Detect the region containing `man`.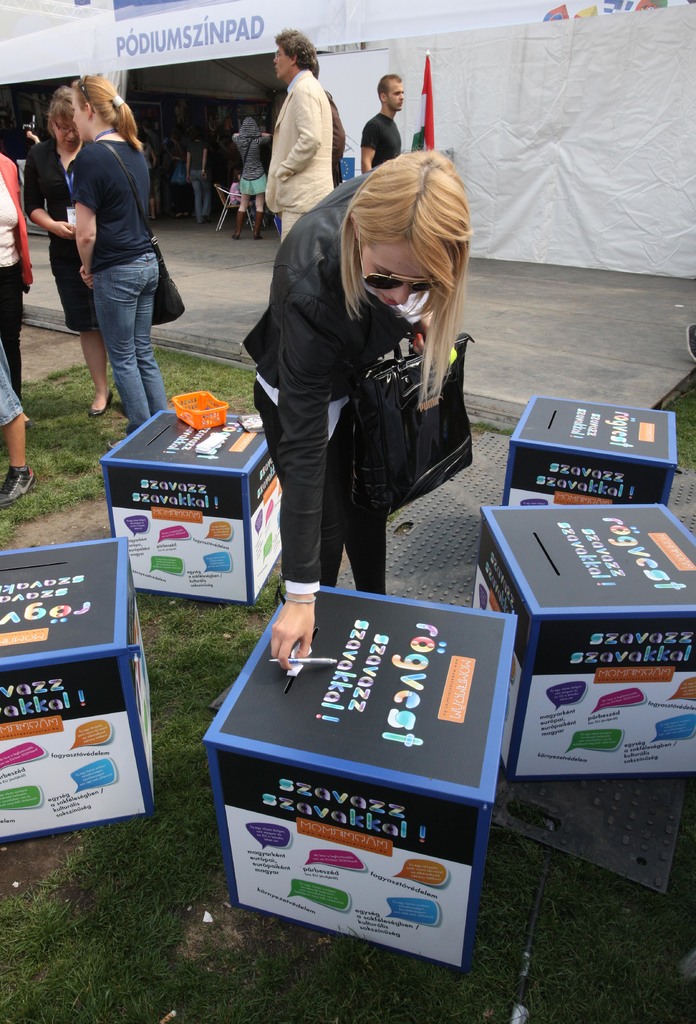
BBox(247, 31, 344, 249).
